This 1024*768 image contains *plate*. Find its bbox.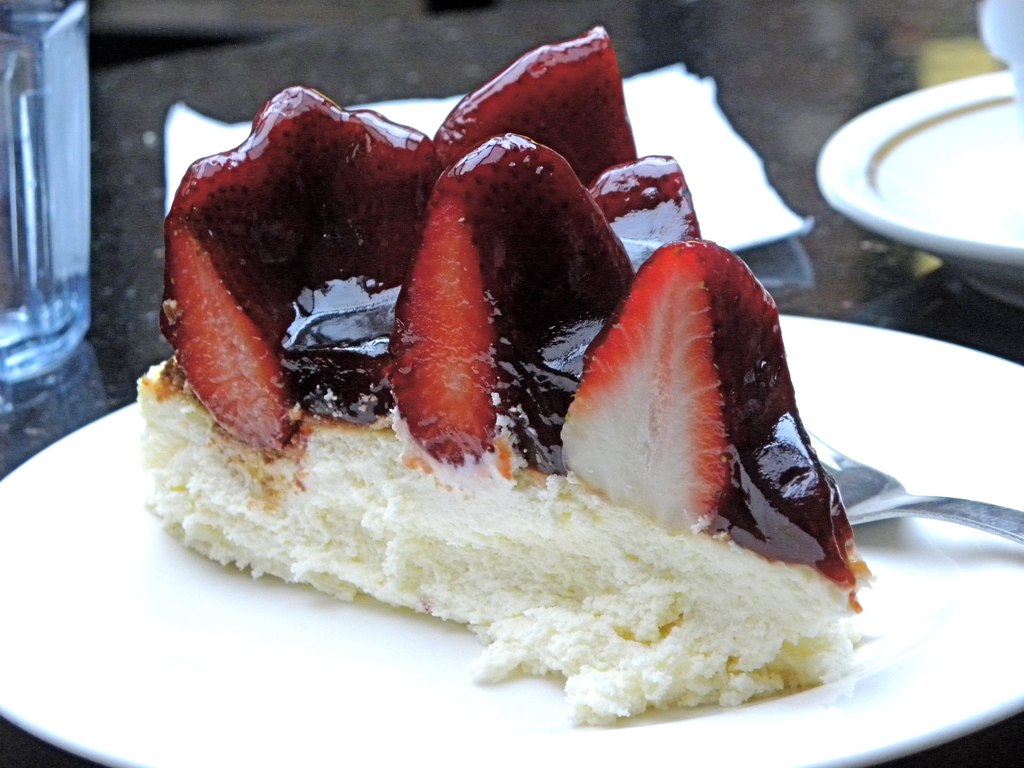
Rect(829, 60, 1023, 307).
